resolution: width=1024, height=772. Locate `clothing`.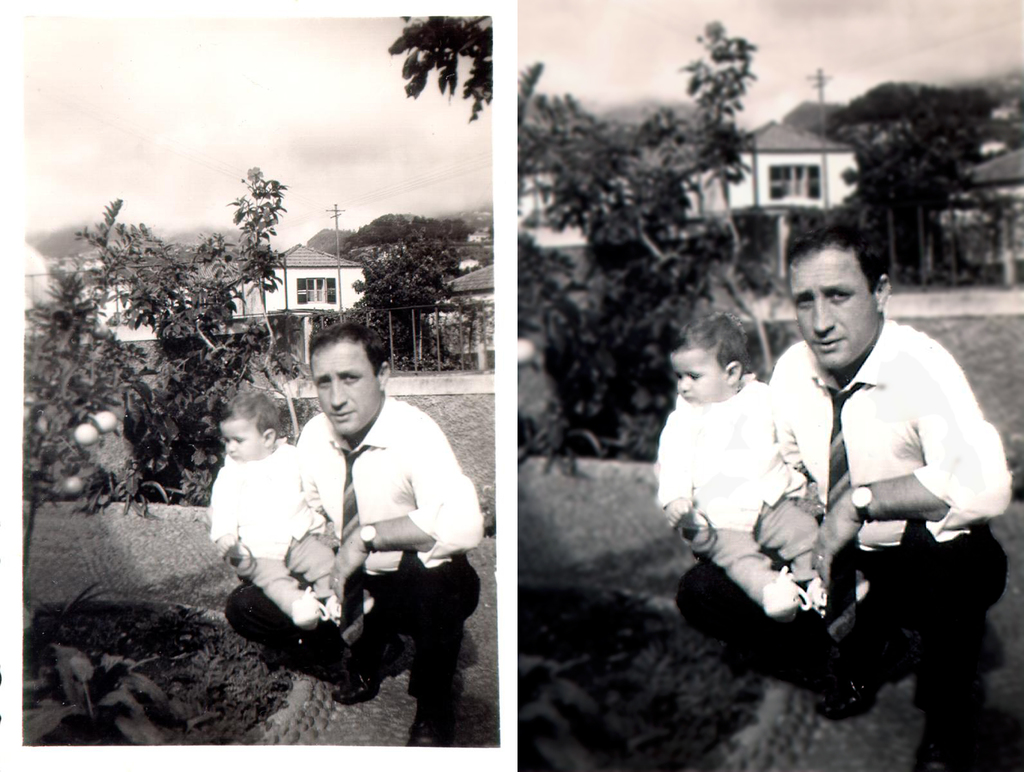
rect(759, 268, 1007, 721).
